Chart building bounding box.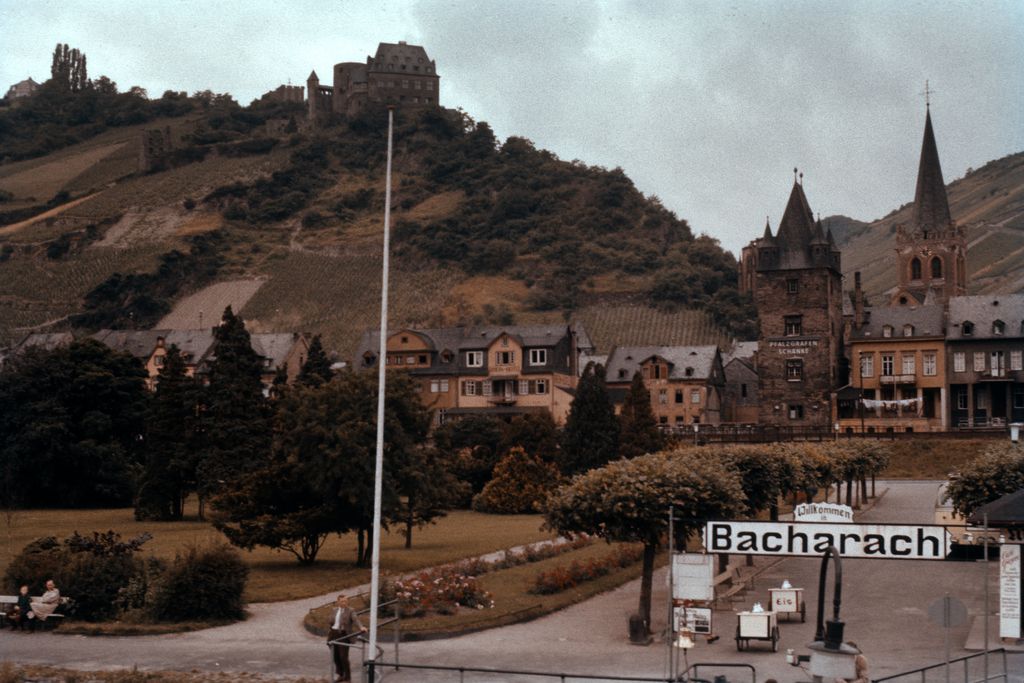
Charted: select_region(304, 39, 439, 124).
